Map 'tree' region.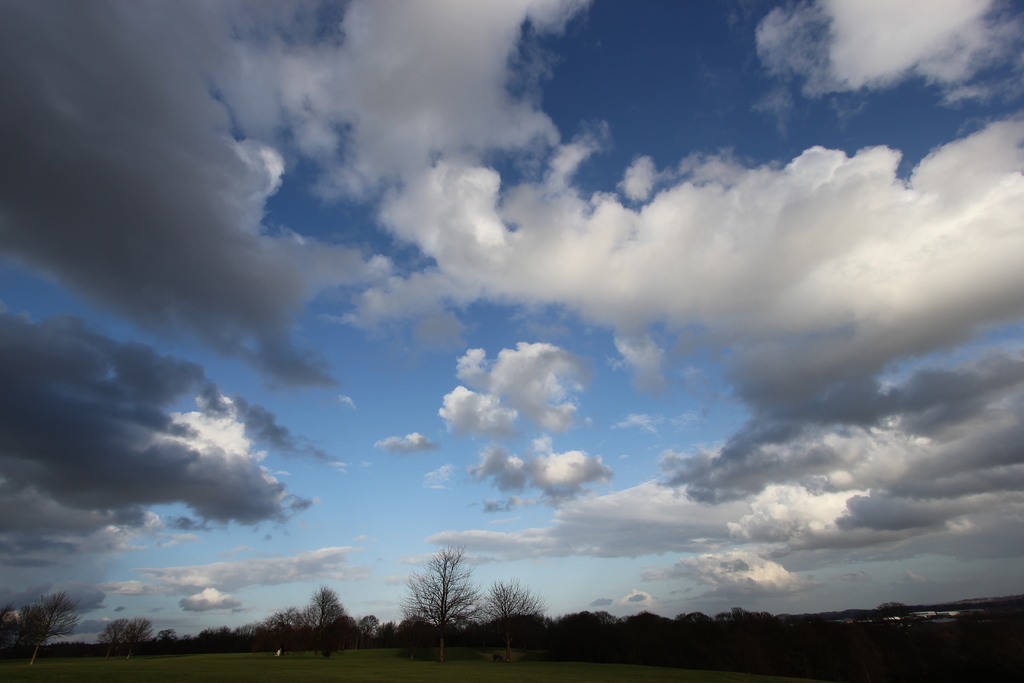
Mapped to left=94, top=613, right=159, bottom=652.
